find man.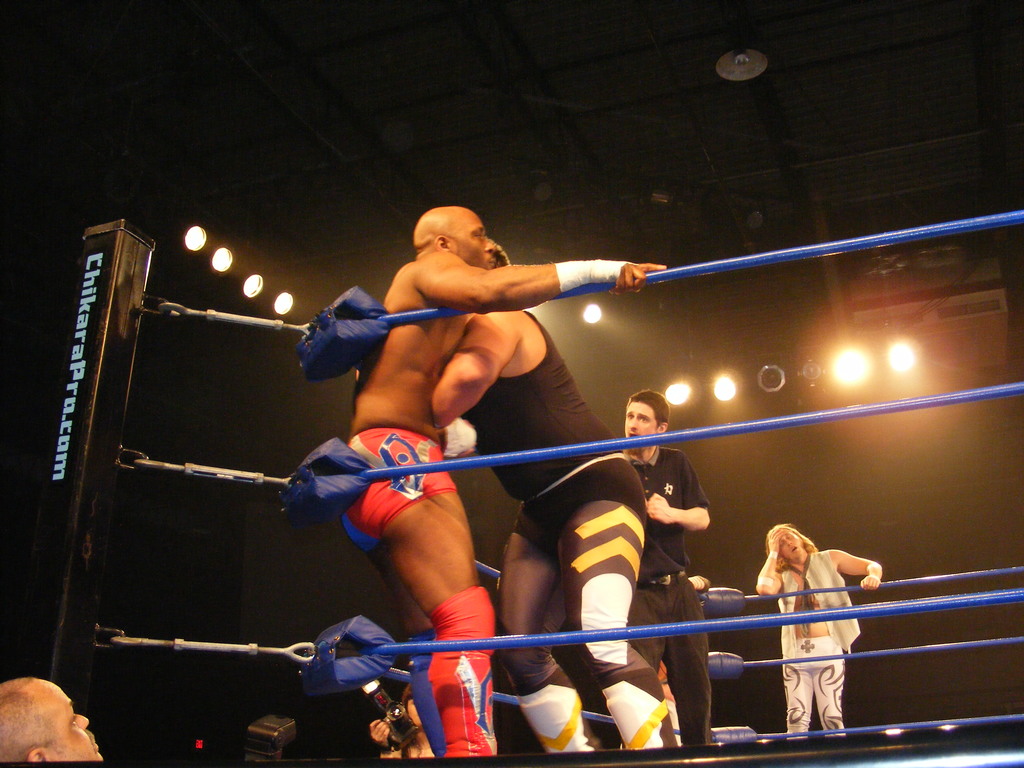
(373,683,429,764).
